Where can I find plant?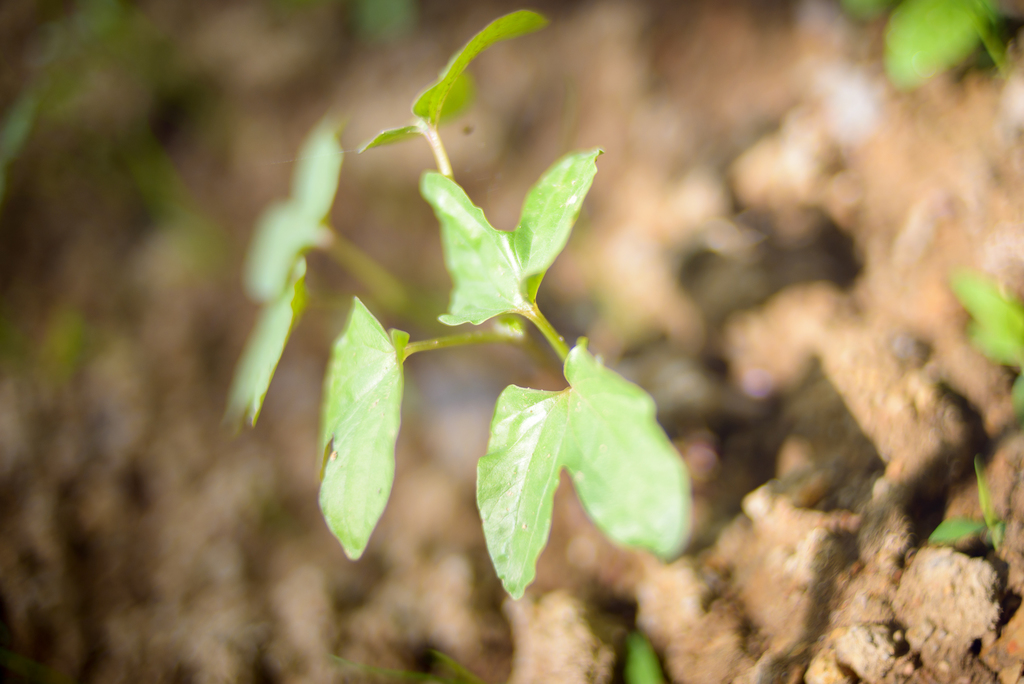
You can find it at [x1=846, y1=0, x2=1016, y2=108].
